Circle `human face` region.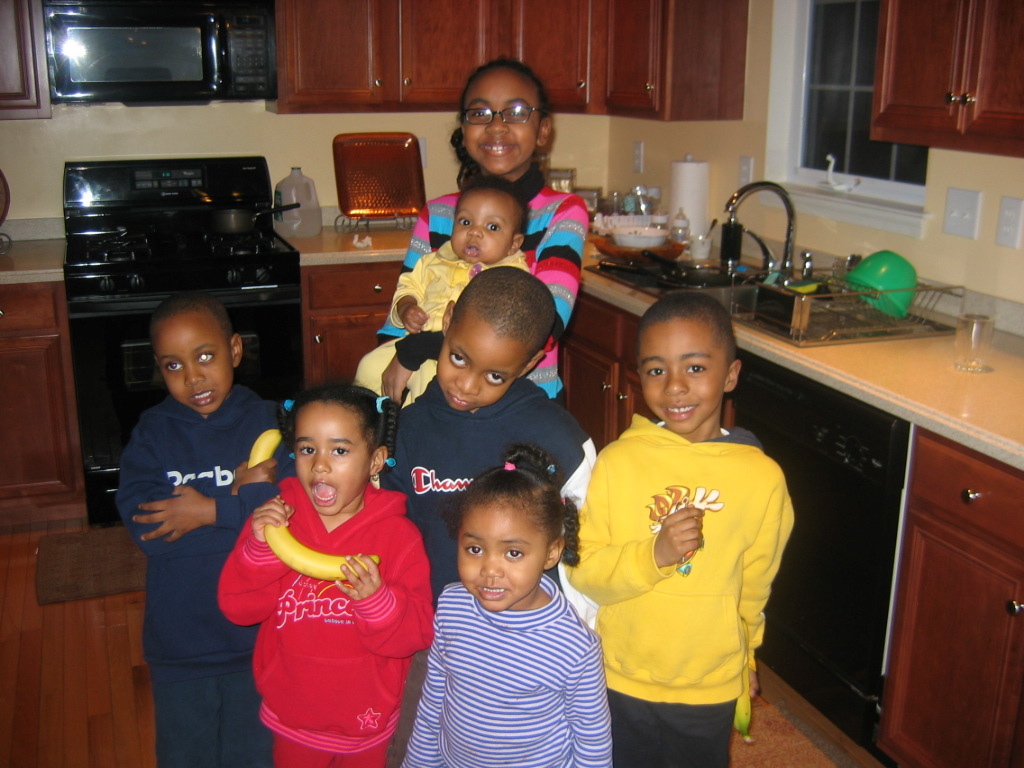
Region: (x1=295, y1=400, x2=372, y2=516).
